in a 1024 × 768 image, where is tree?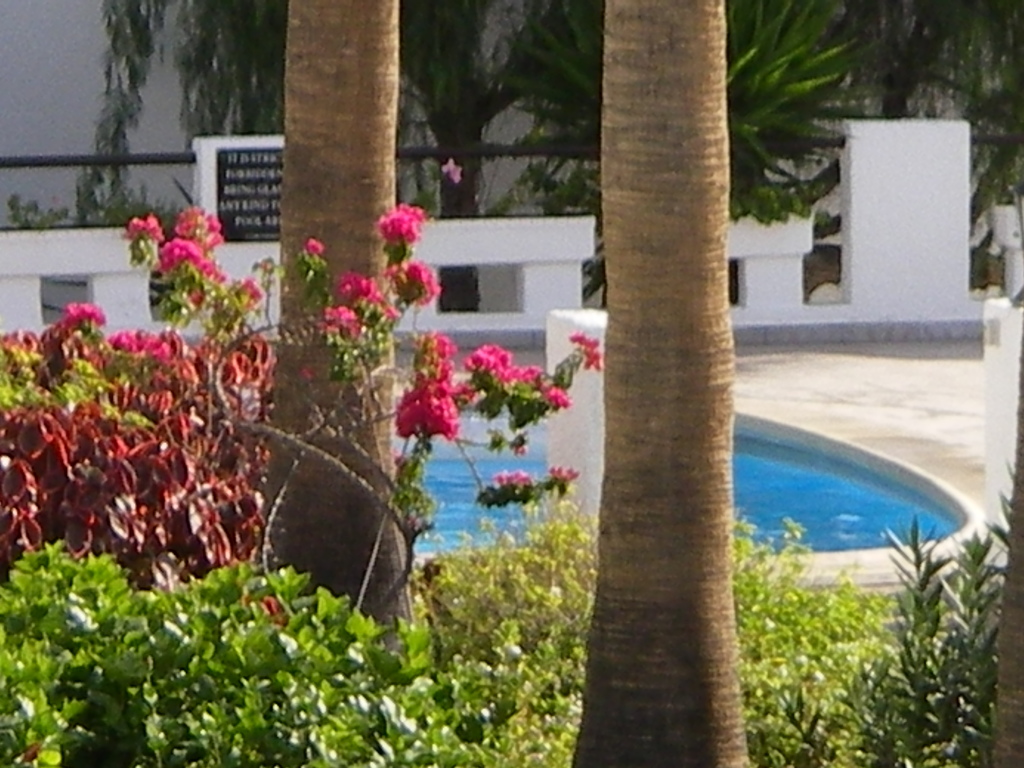
<bbox>504, 0, 854, 223</bbox>.
